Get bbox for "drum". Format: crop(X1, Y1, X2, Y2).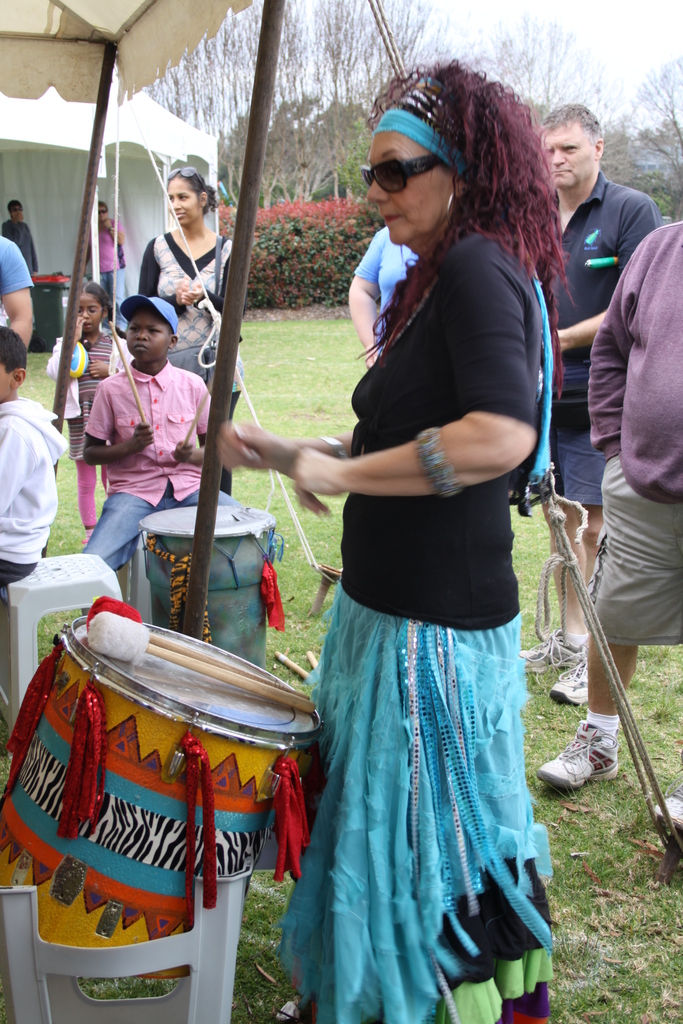
crop(0, 599, 345, 948).
